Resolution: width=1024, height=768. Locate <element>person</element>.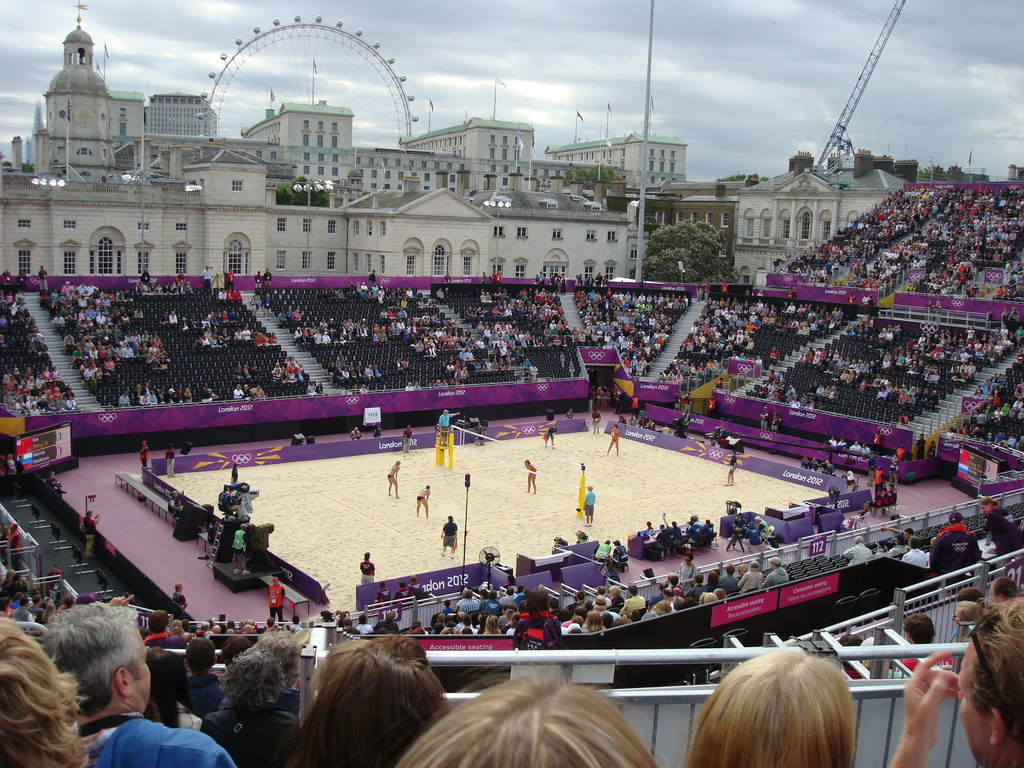
l=678, t=552, r=698, b=591.
